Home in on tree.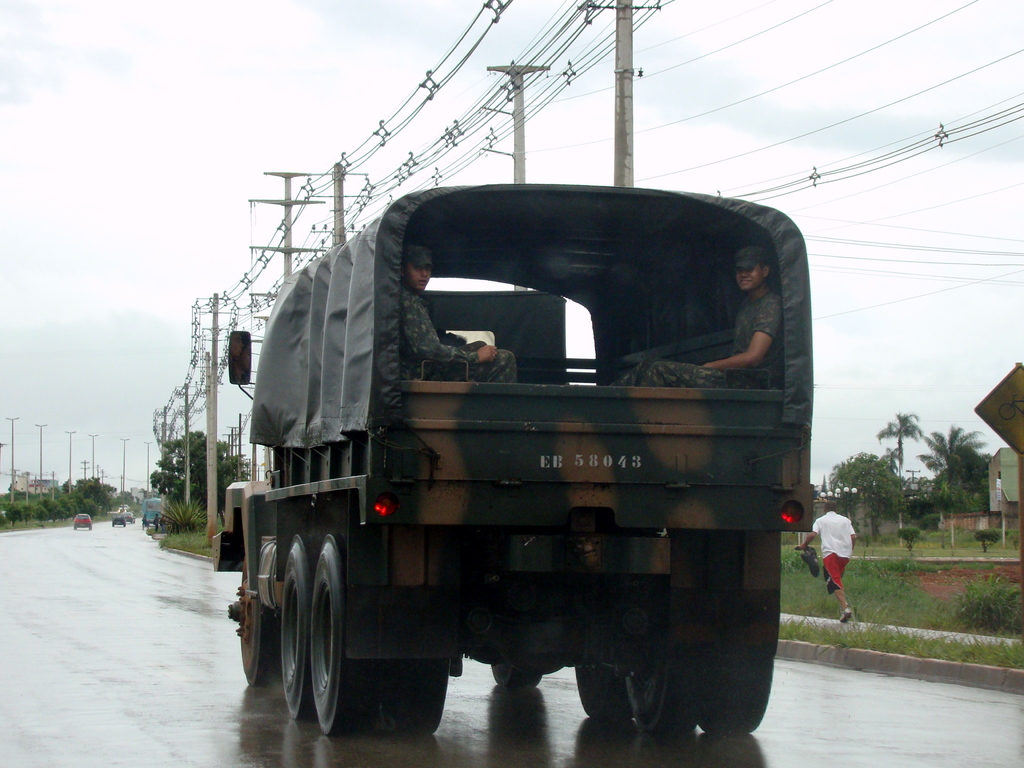
Homed in at 153, 426, 253, 523.
